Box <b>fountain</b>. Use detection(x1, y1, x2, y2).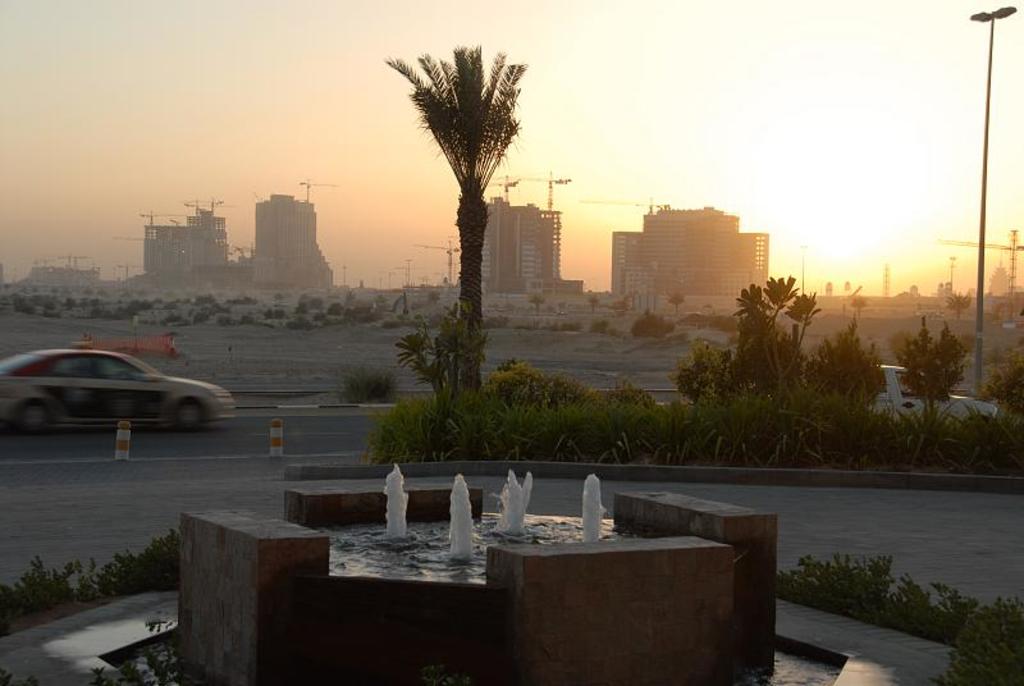
detection(273, 465, 653, 596).
